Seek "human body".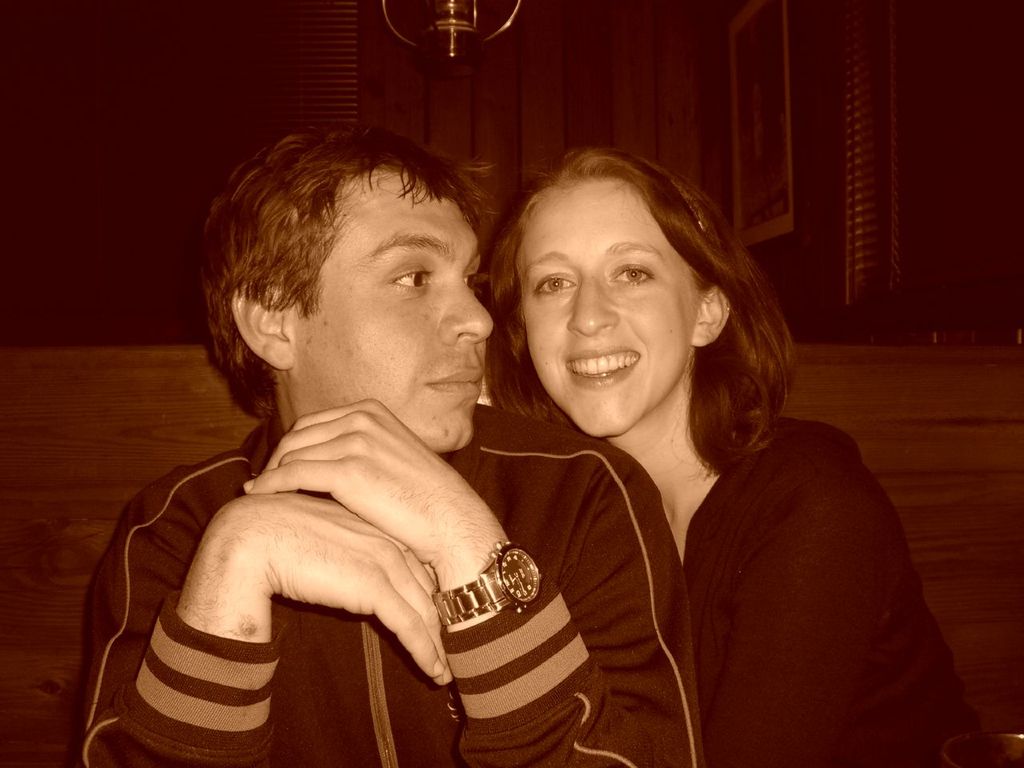
74,402,686,767.
